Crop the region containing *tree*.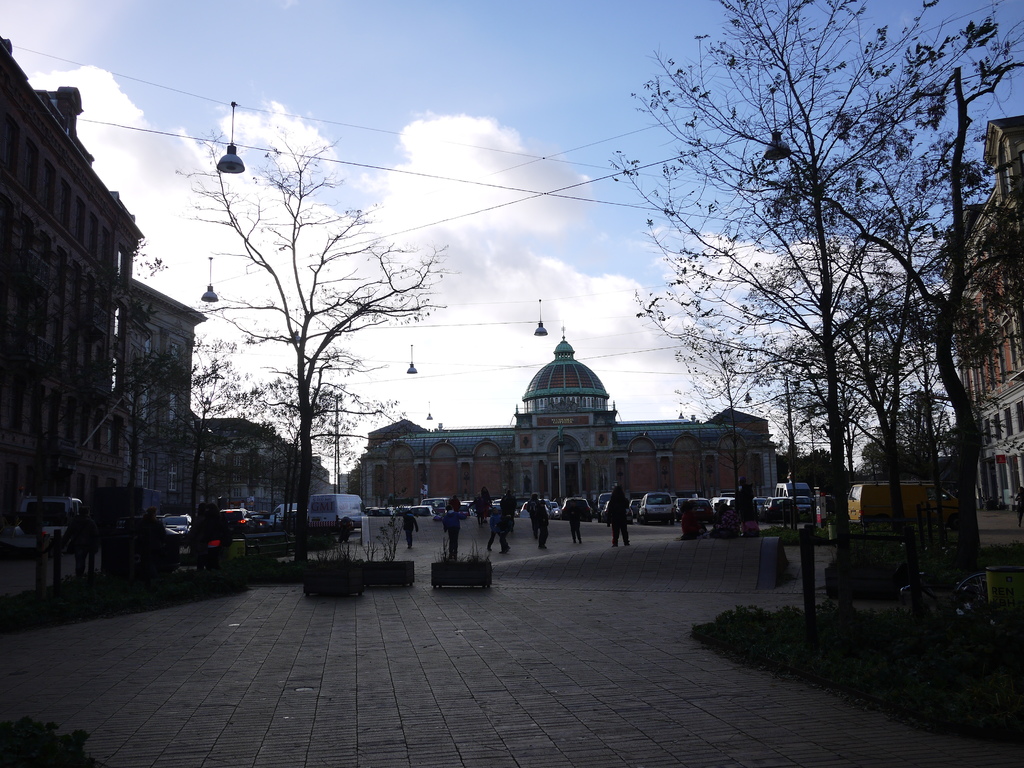
Crop region: 201, 113, 436, 587.
